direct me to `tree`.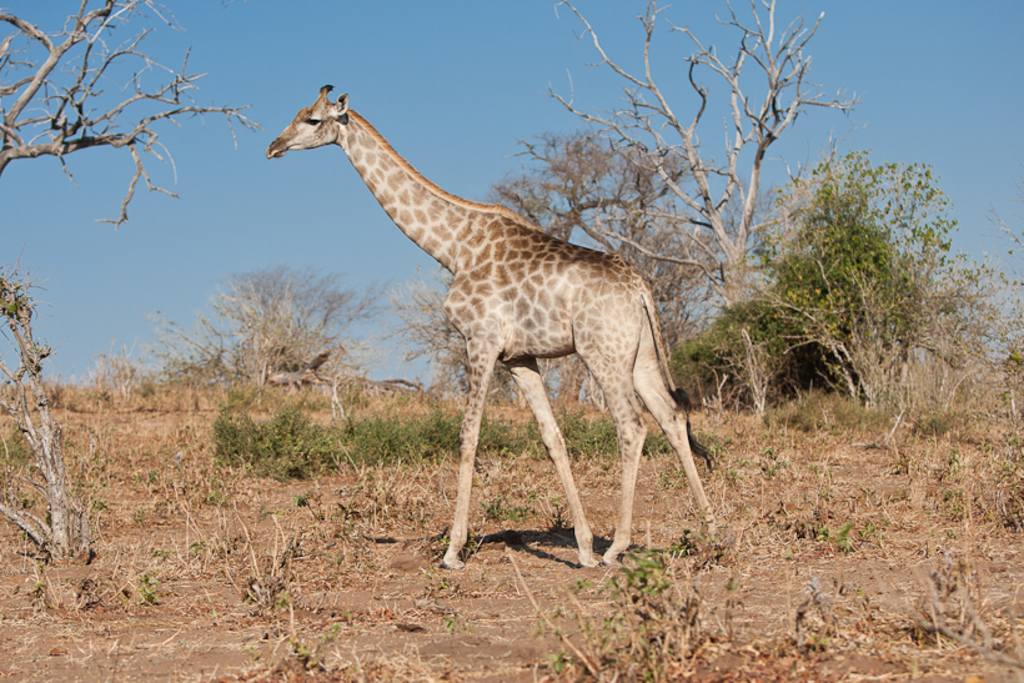
Direction: <bbox>480, 131, 731, 397</bbox>.
